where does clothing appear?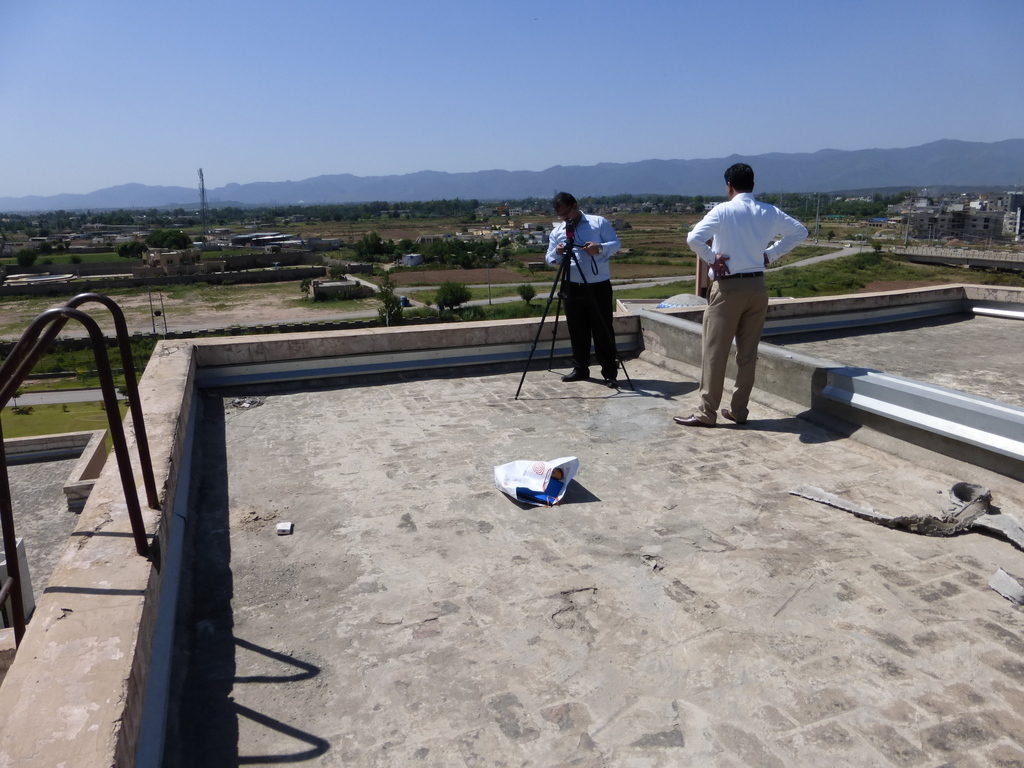
Appears at Rect(694, 163, 801, 386).
